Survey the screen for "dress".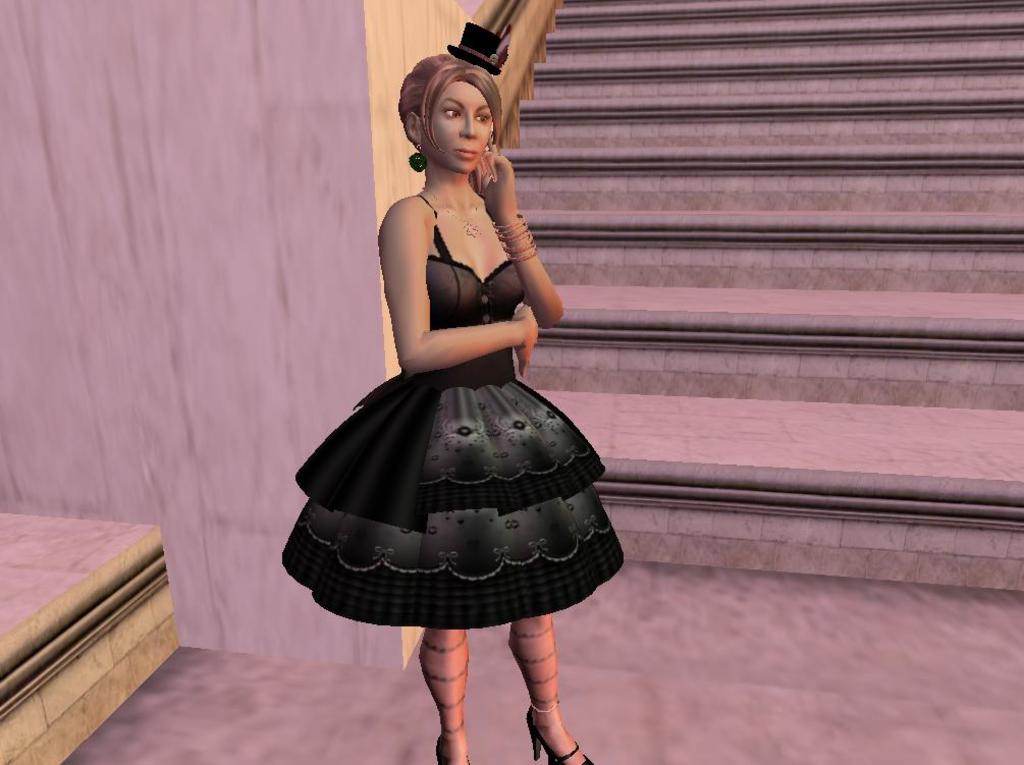
Survey found: <bbox>279, 187, 627, 634</bbox>.
